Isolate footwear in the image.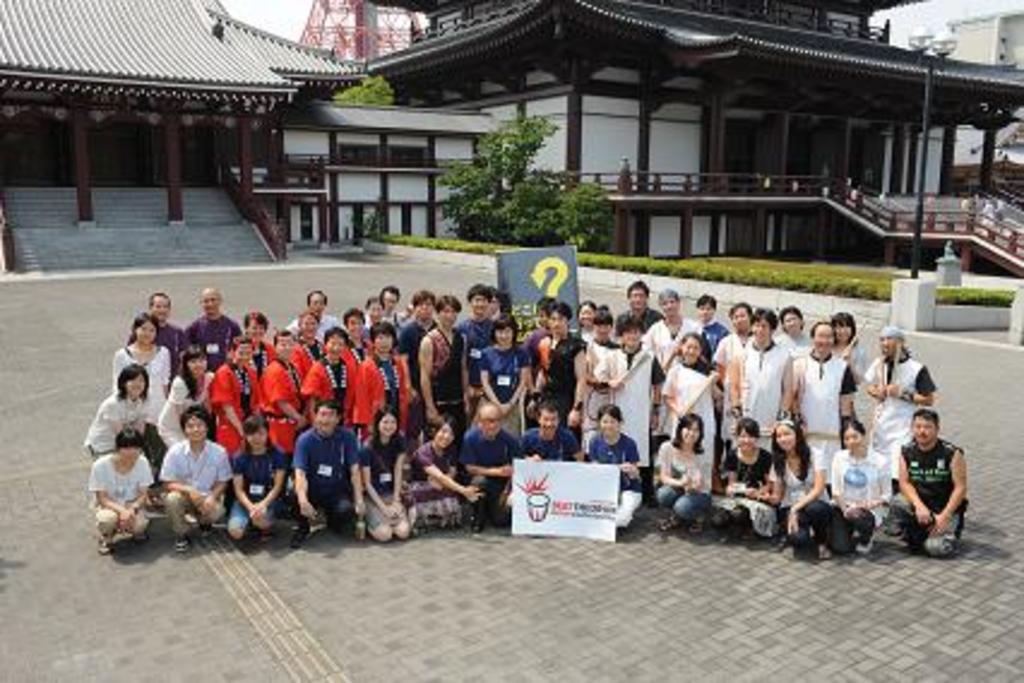
Isolated region: 96/539/111/553.
